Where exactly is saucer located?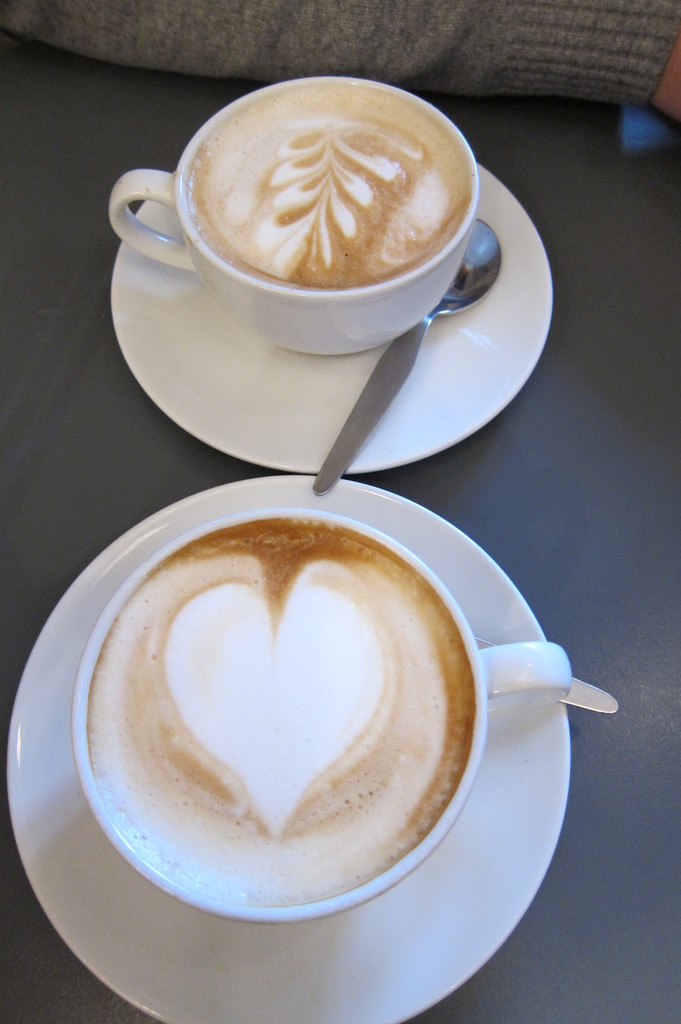
Its bounding box is (left=107, top=162, right=555, bottom=481).
